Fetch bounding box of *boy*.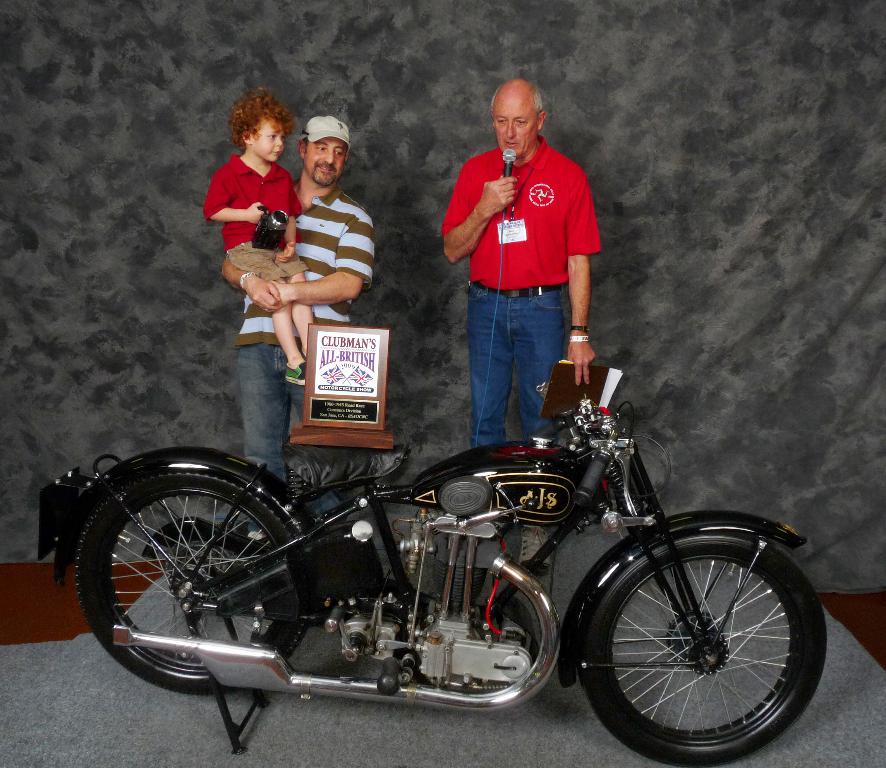
Bbox: {"x1": 197, "y1": 86, "x2": 324, "y2": 384}.
